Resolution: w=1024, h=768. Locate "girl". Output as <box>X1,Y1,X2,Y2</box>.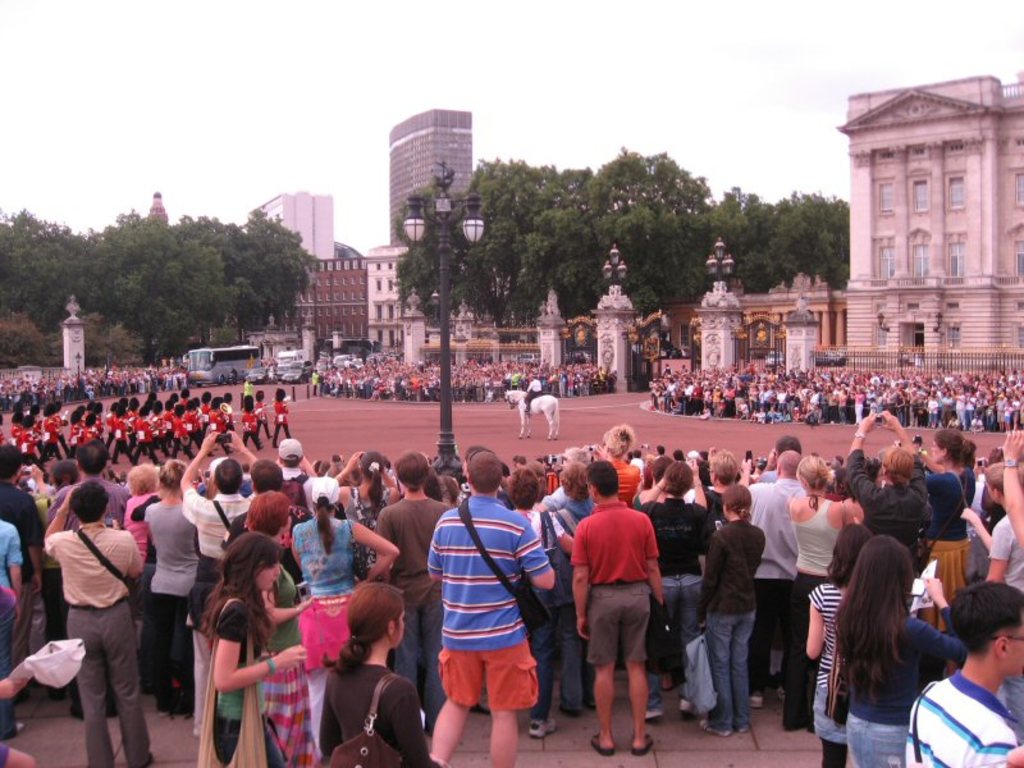
<box>201,530,315,765</box>.
